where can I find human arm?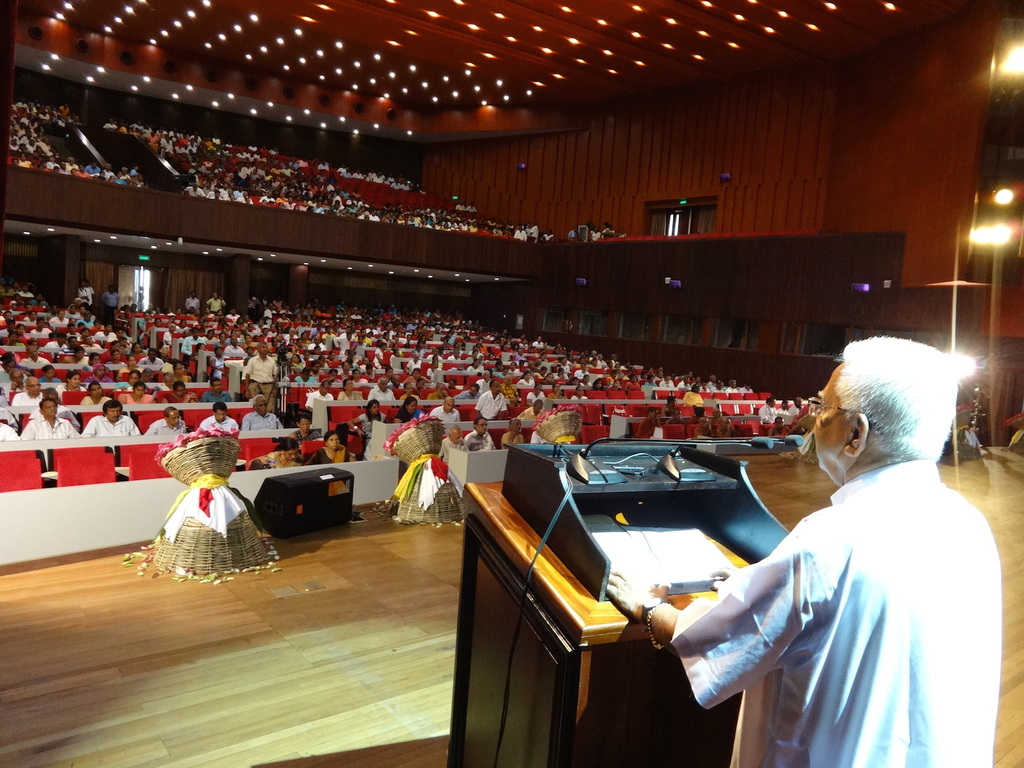
You can find it at select_region(157, 385, 160, 391).
